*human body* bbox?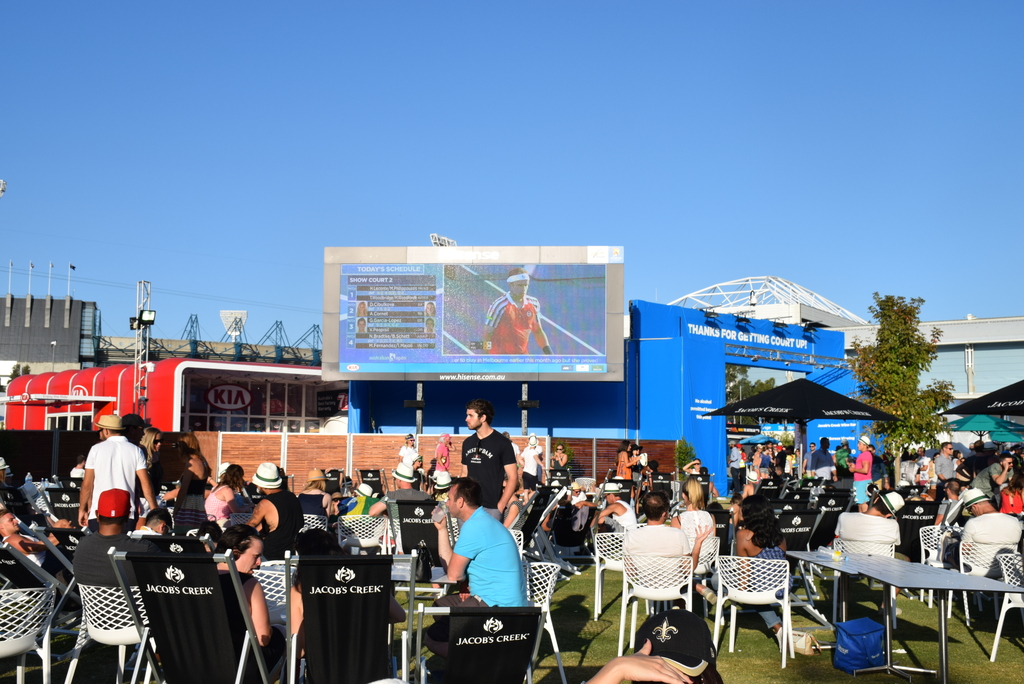
589 497 637 536
